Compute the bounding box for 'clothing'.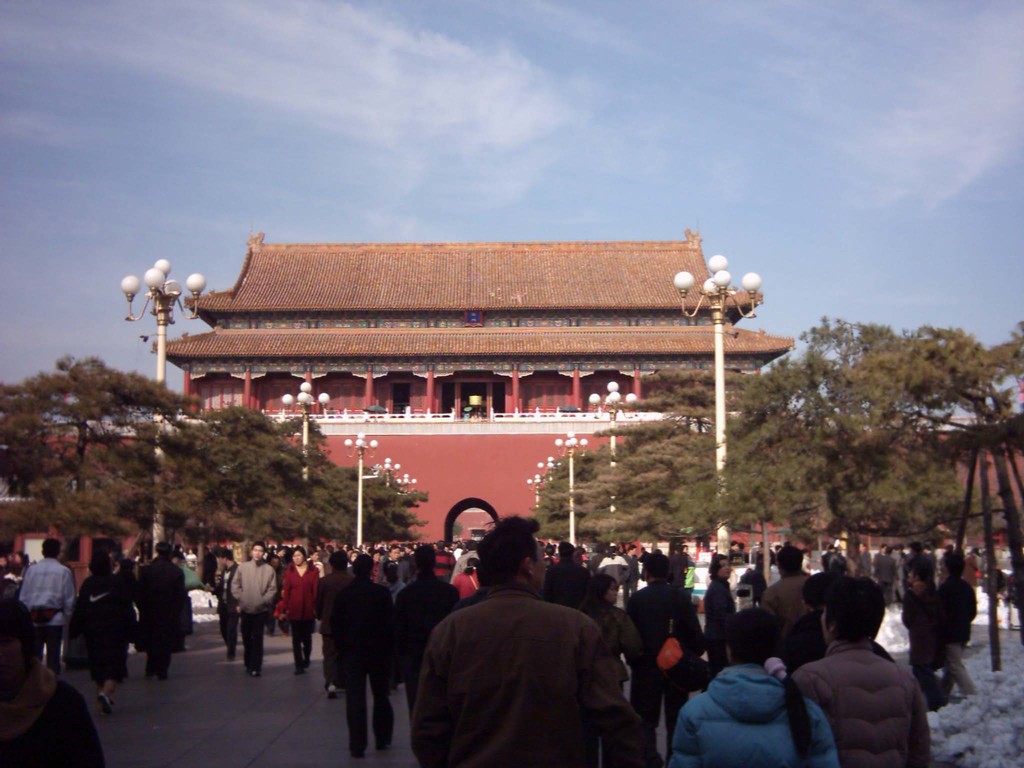
l=75, t=574, r=140, b=677.
